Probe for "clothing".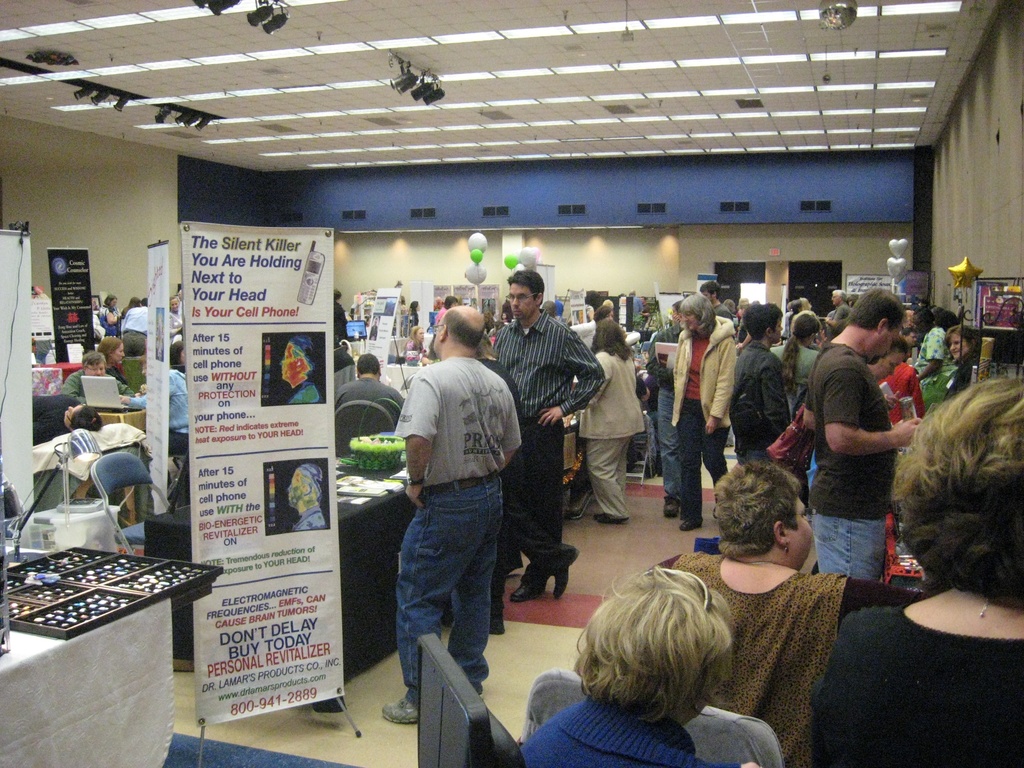
Probe result: box=[69, 368, 134, 401].
